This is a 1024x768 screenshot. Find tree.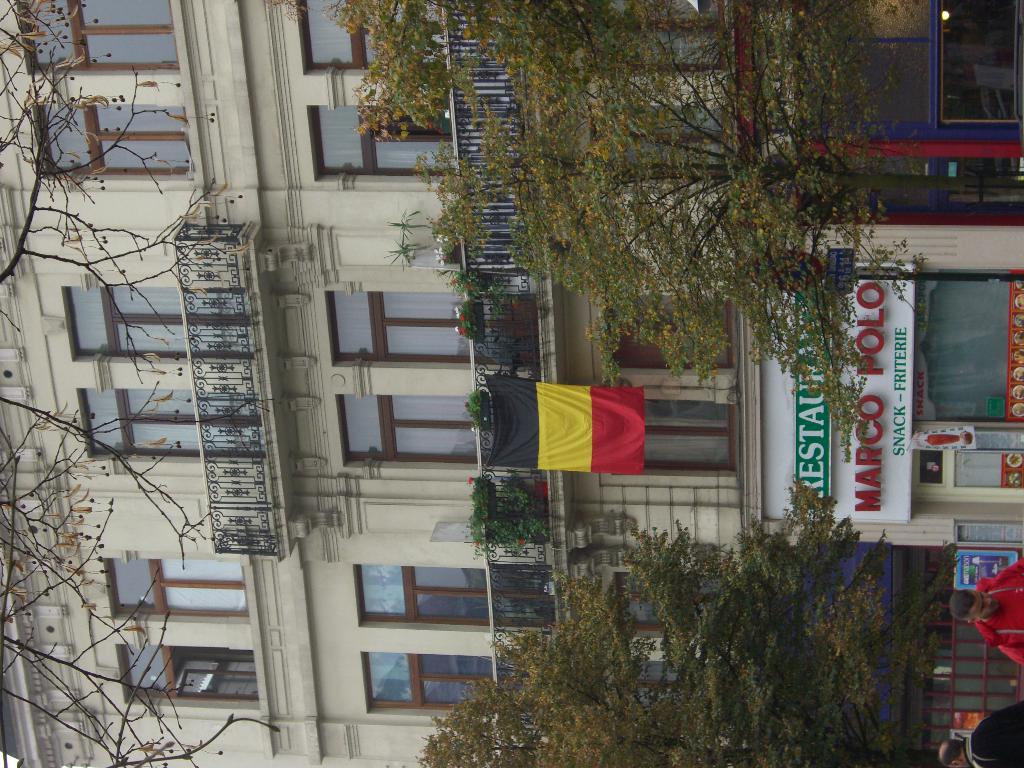
Bounding box: 334,0,1023,412.
